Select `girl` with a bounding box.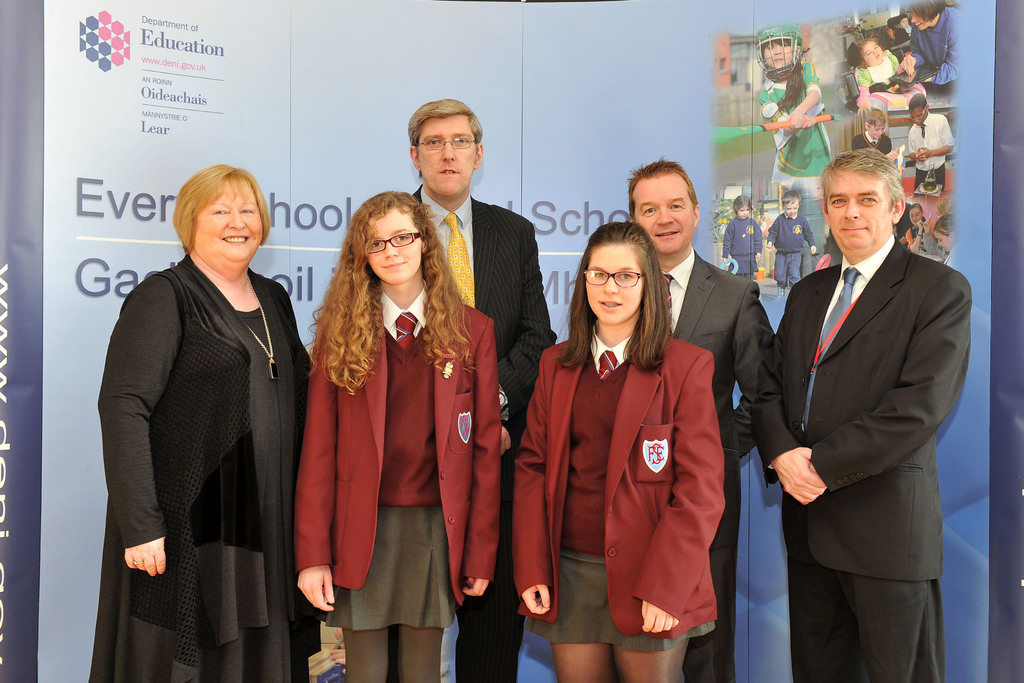
906, 204, 931, 255.
